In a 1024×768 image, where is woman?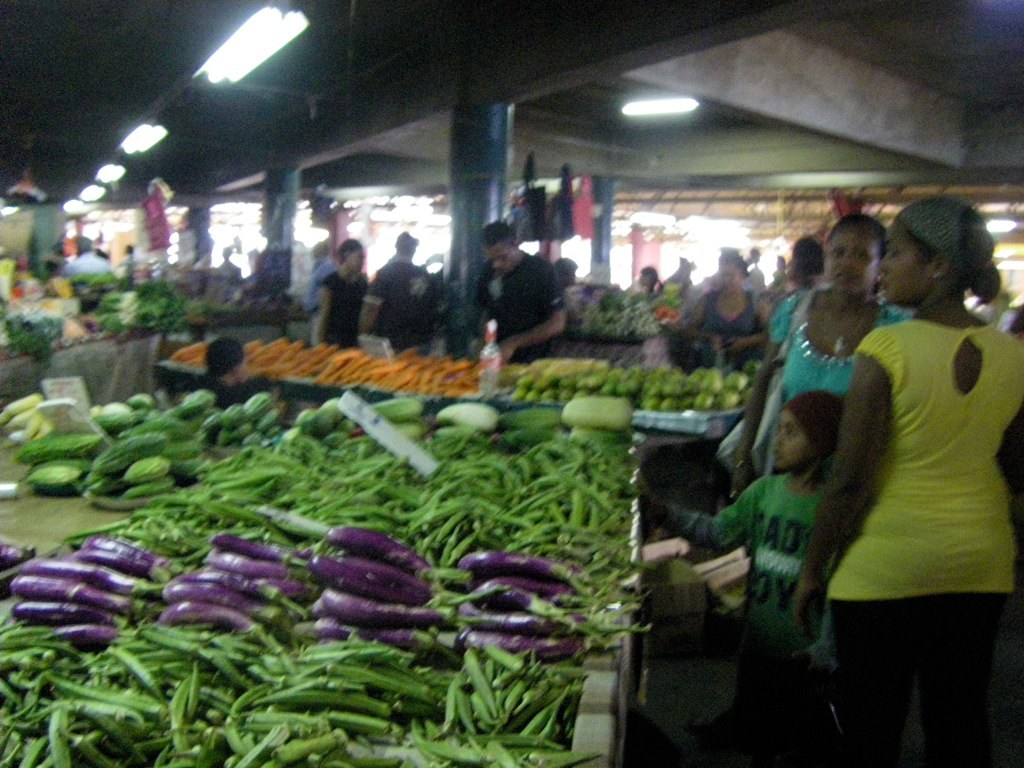
bbox(785, 191, 1017, 756).
